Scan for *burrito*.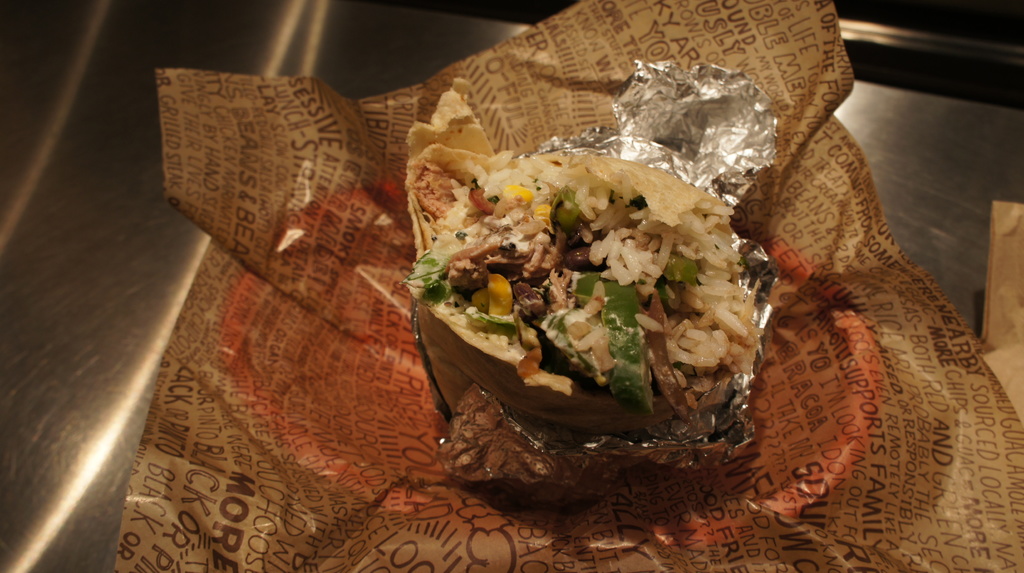
Scan result: (left=402, top=78, right=764, bottom=430).
